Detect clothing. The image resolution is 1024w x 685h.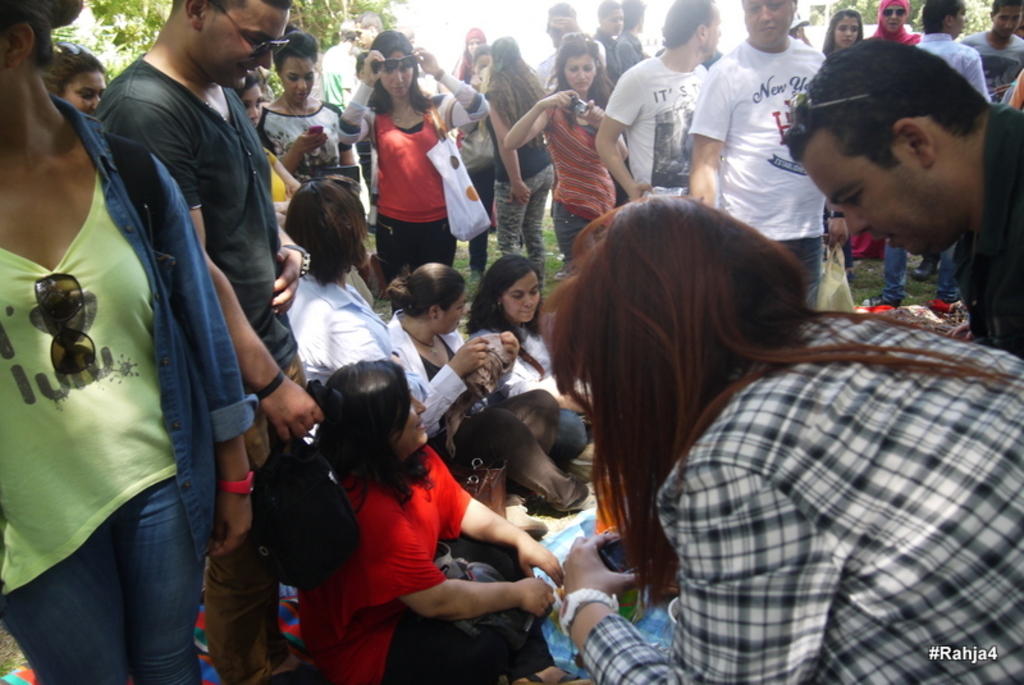
<bbox>963, 22, 1023, 93</bbox>.
